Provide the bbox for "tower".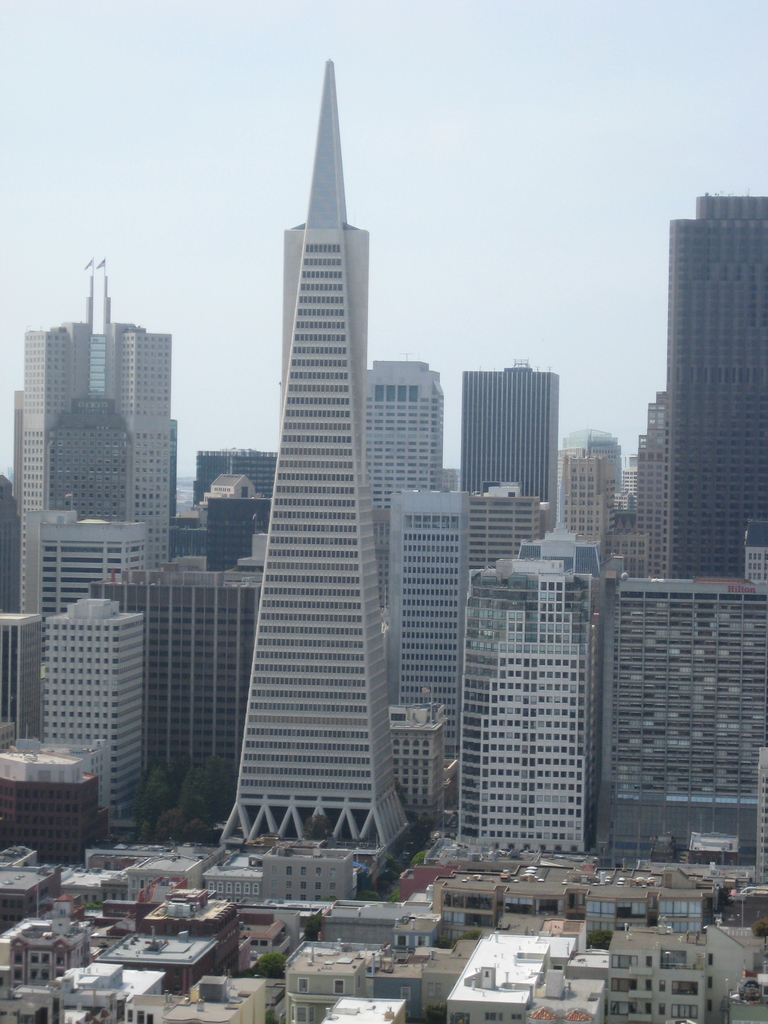
<region>438, 535, 607, 851</region>.
